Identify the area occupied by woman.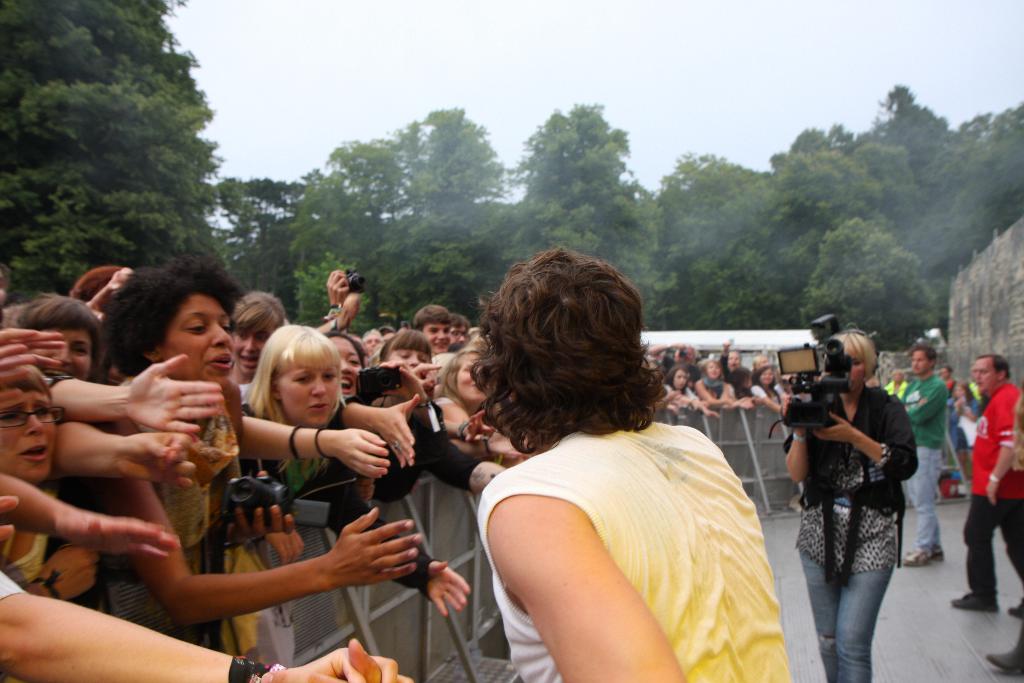
Area: (783,332,917,682).
